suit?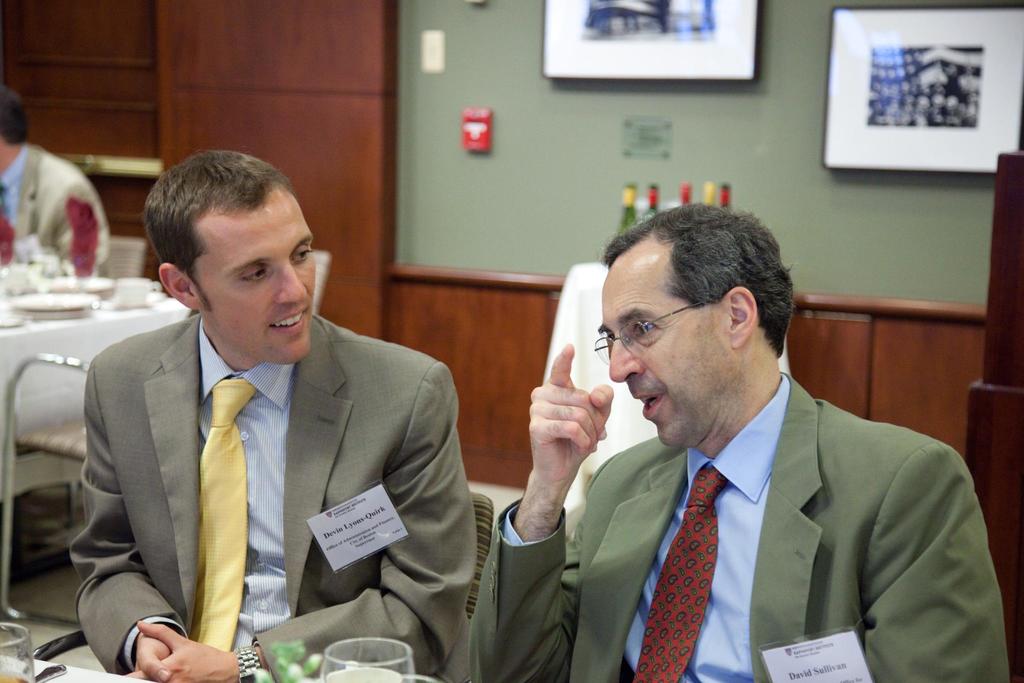
x1=466 y1=368 x2=1011 y2=682
